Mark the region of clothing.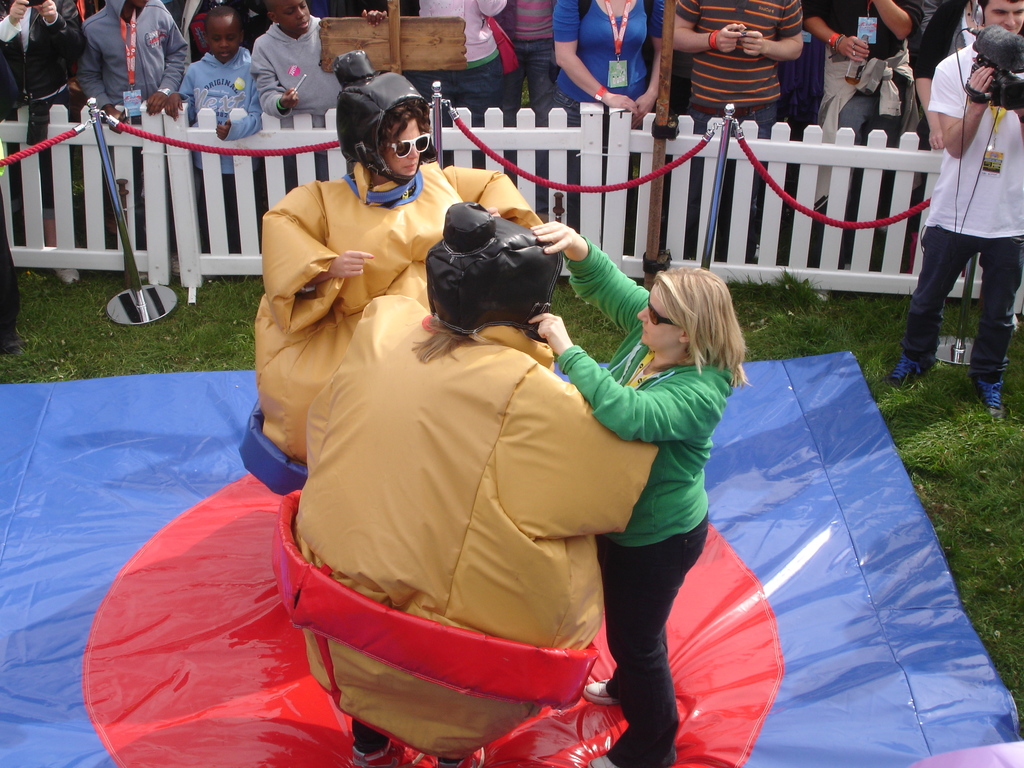
Region: locate(415, 0, 504, 154).
